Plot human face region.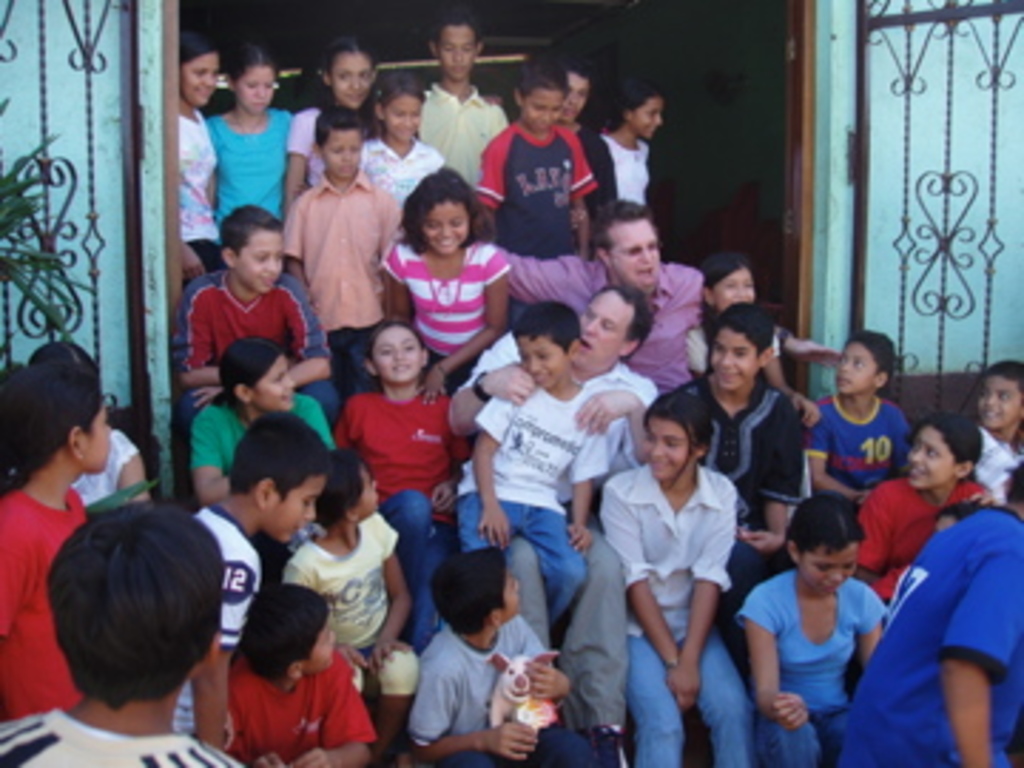
Plotted at <bbox>427, 202, 466, 265</bbox>.
